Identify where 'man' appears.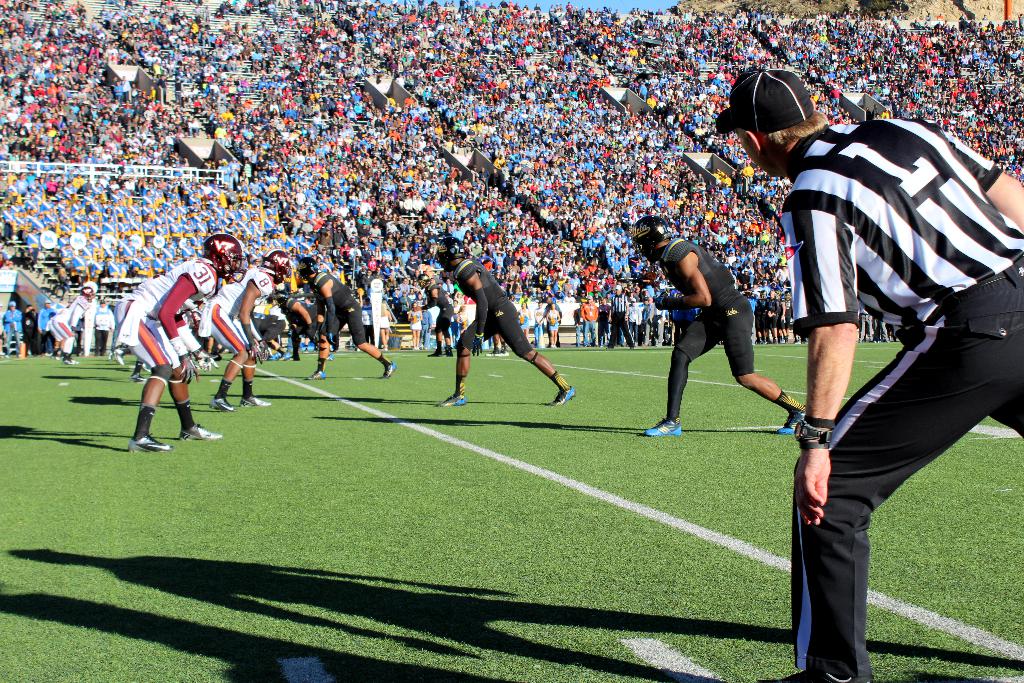
Appears at bbox=(122, 226, 250, 457).
